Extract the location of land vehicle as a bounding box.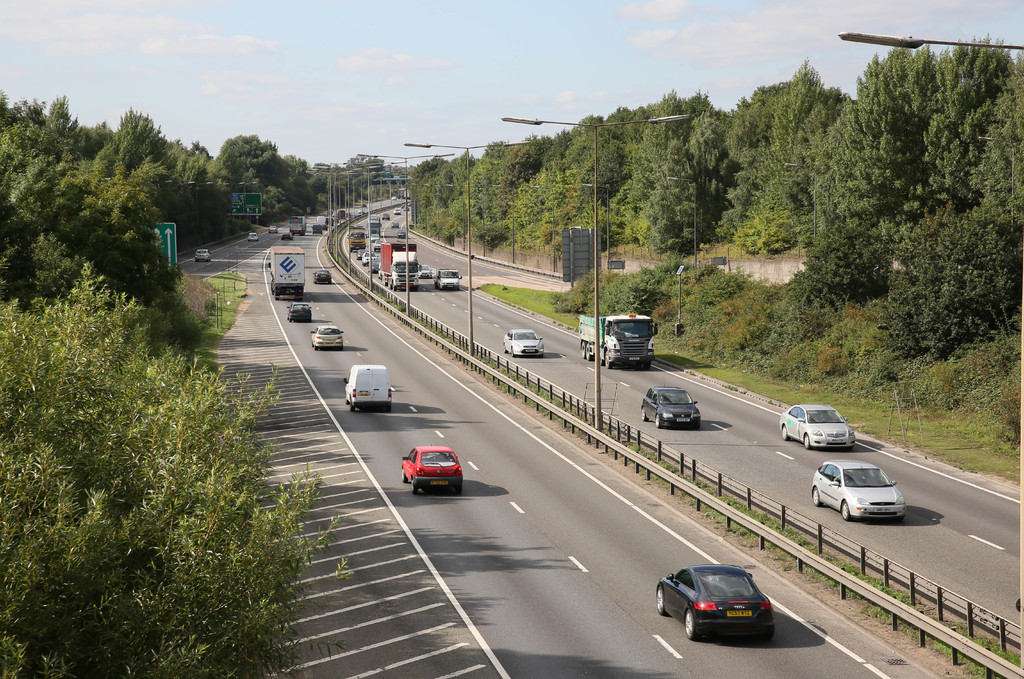
(left=375, top=270, right=382, bottom=282).
